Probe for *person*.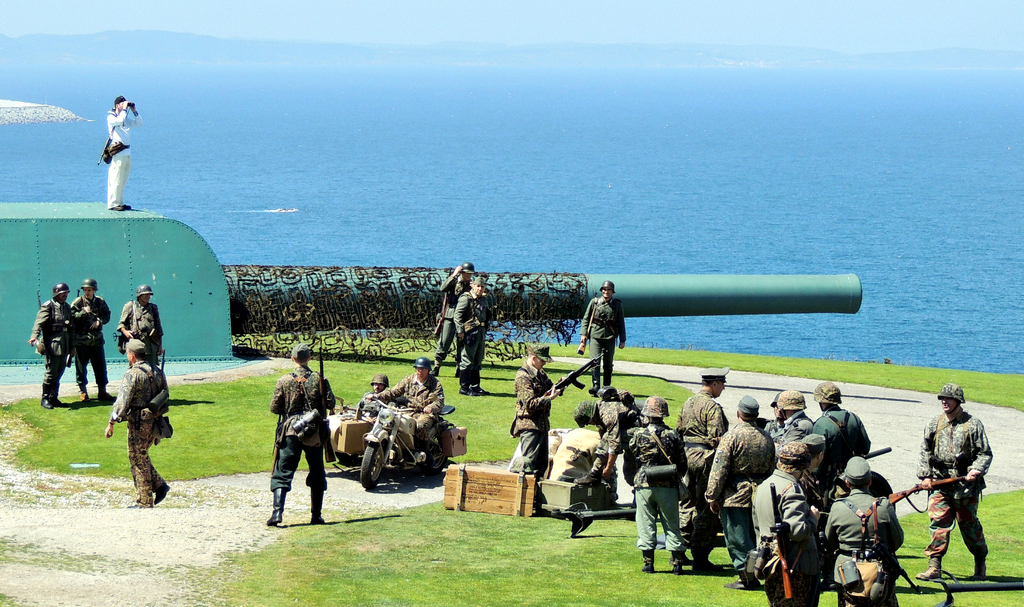
Probe result: left=598, top=376, right=621, bottom=466.
